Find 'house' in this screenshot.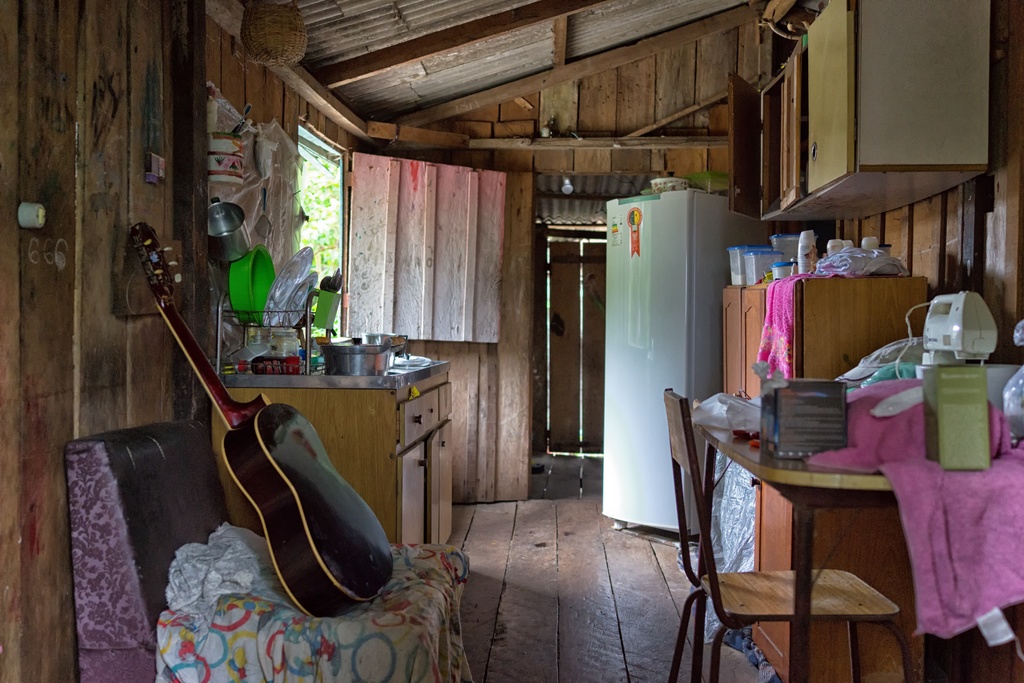
The bounding box for 'house' is region(33, 0, 1016, 681).
